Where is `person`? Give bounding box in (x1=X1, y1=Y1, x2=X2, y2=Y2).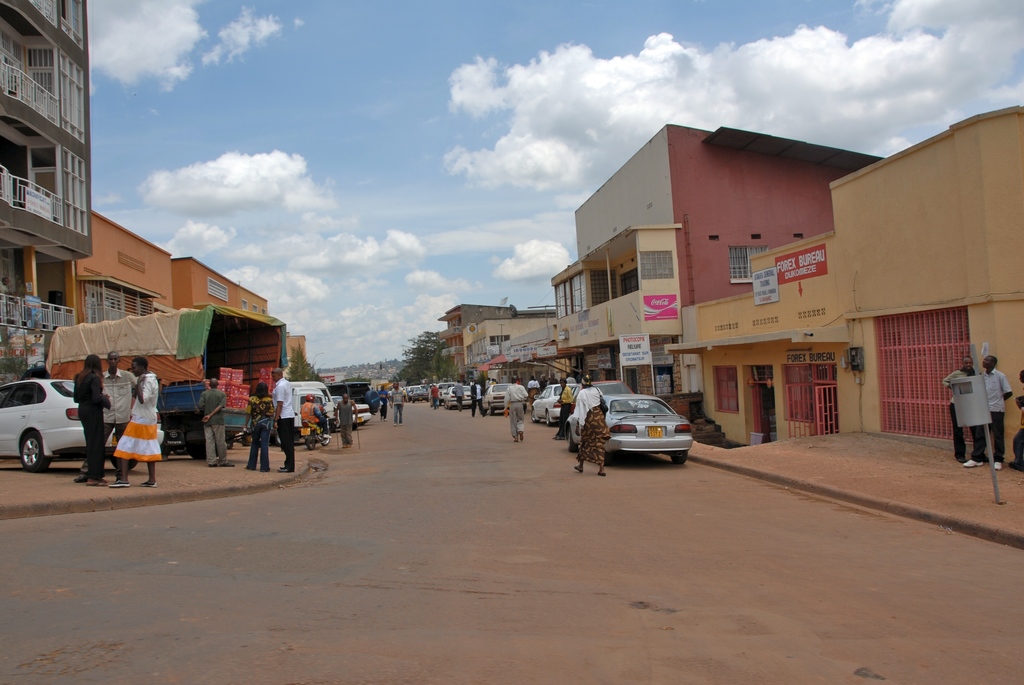
(x1=333, y1=396, x2=360, y2=447).
